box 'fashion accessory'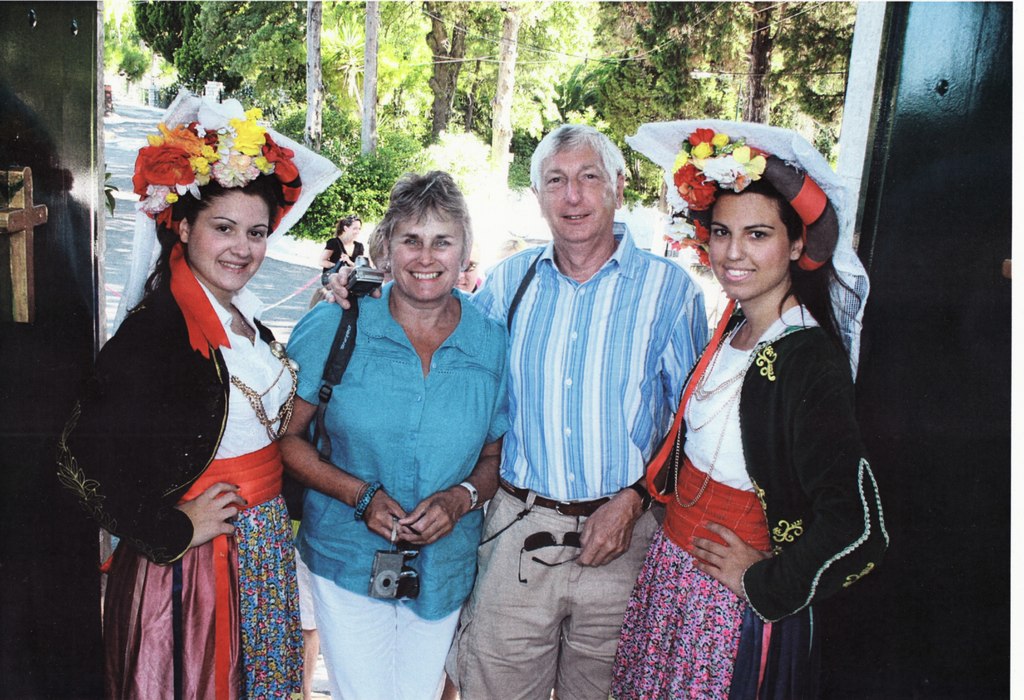
crop(624, 481, 656, 516)
